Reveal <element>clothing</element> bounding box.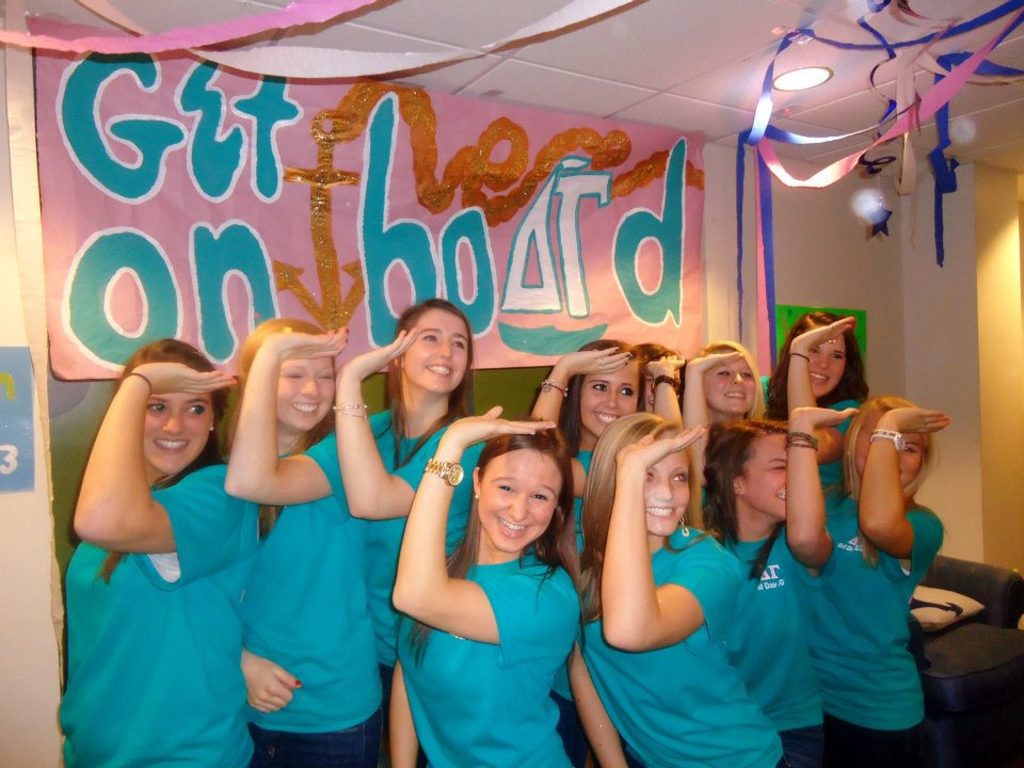
Revealed: (59, 378, 236, 742).
